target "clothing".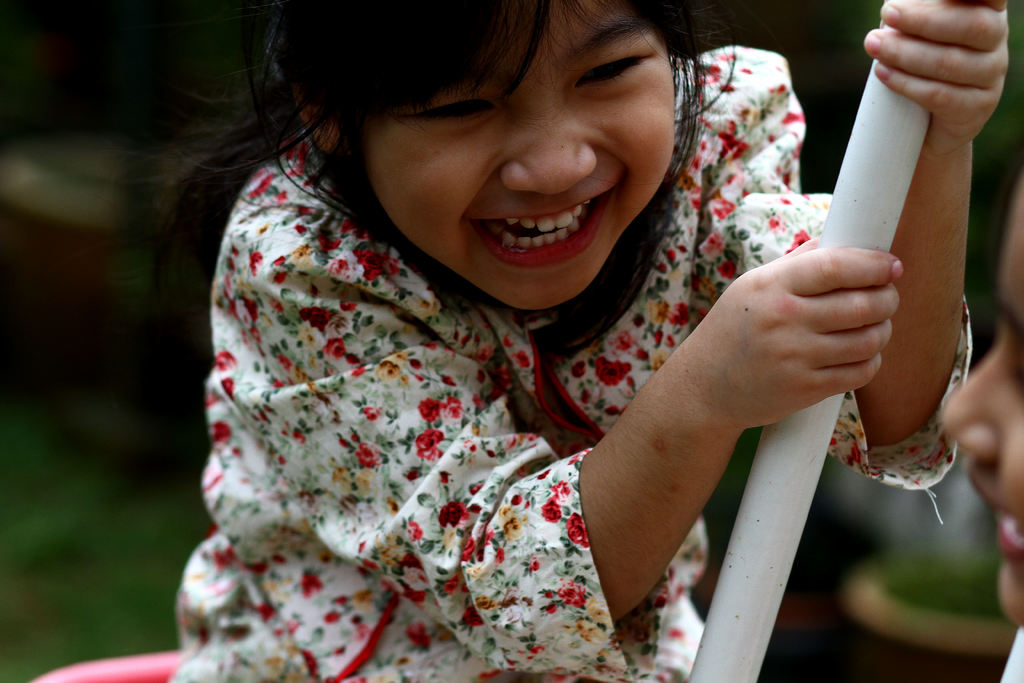
Target region: 164/55/972/682.
